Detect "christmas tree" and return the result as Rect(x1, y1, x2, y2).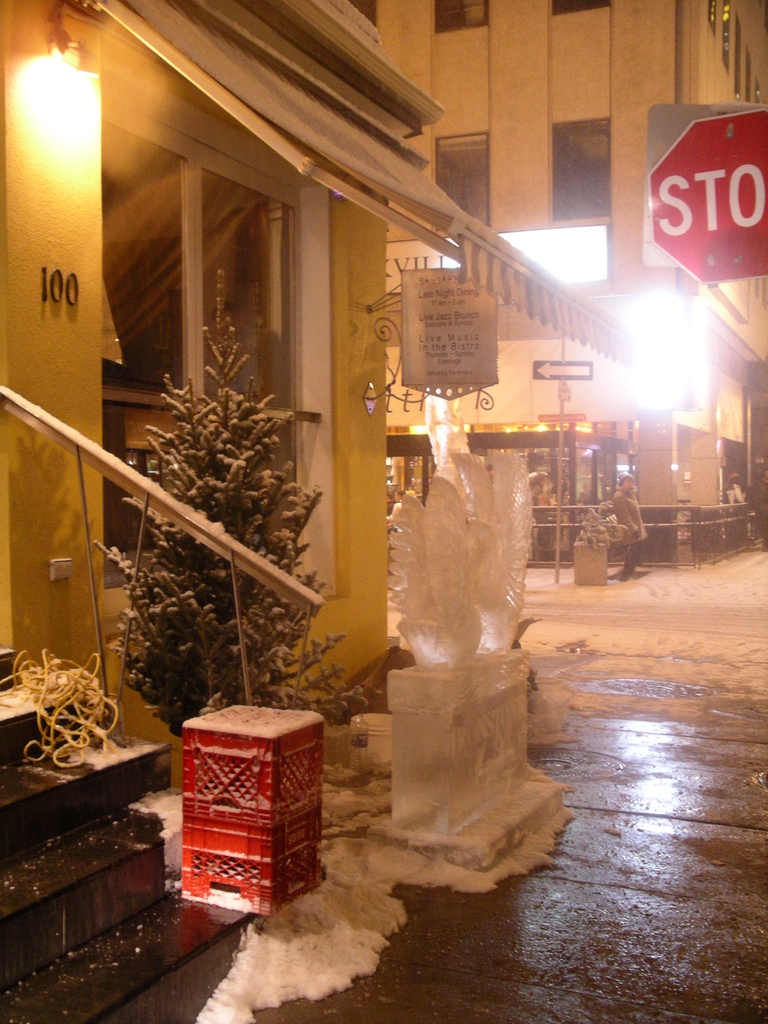
Rect(97, 264, 367, 753).
